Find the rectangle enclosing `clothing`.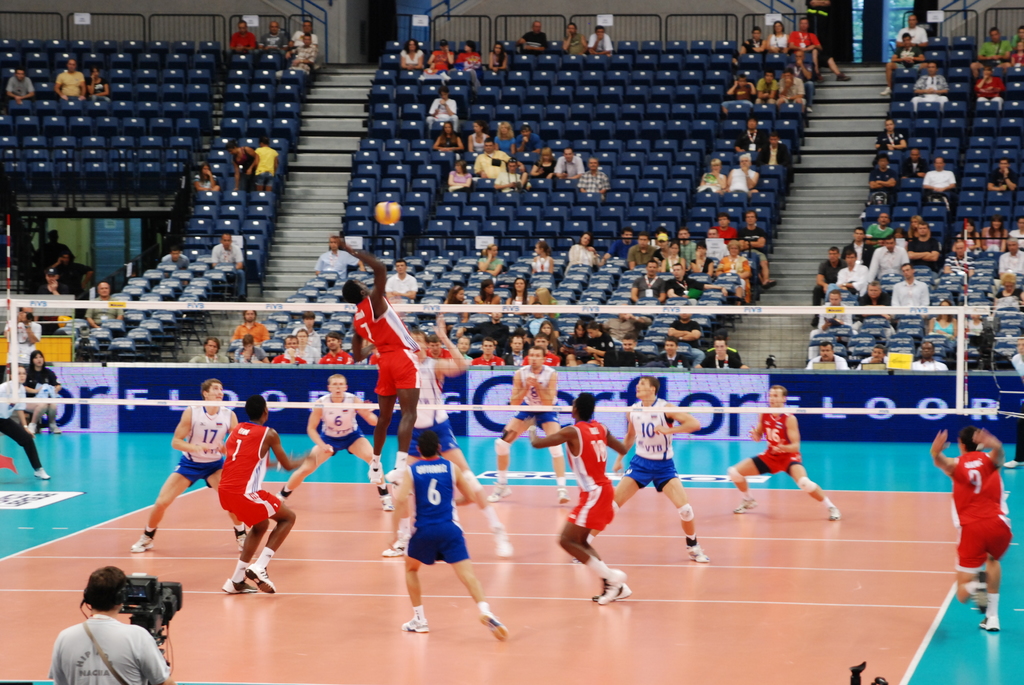
<bbox>352, 295, 420, 397</bbox>.
